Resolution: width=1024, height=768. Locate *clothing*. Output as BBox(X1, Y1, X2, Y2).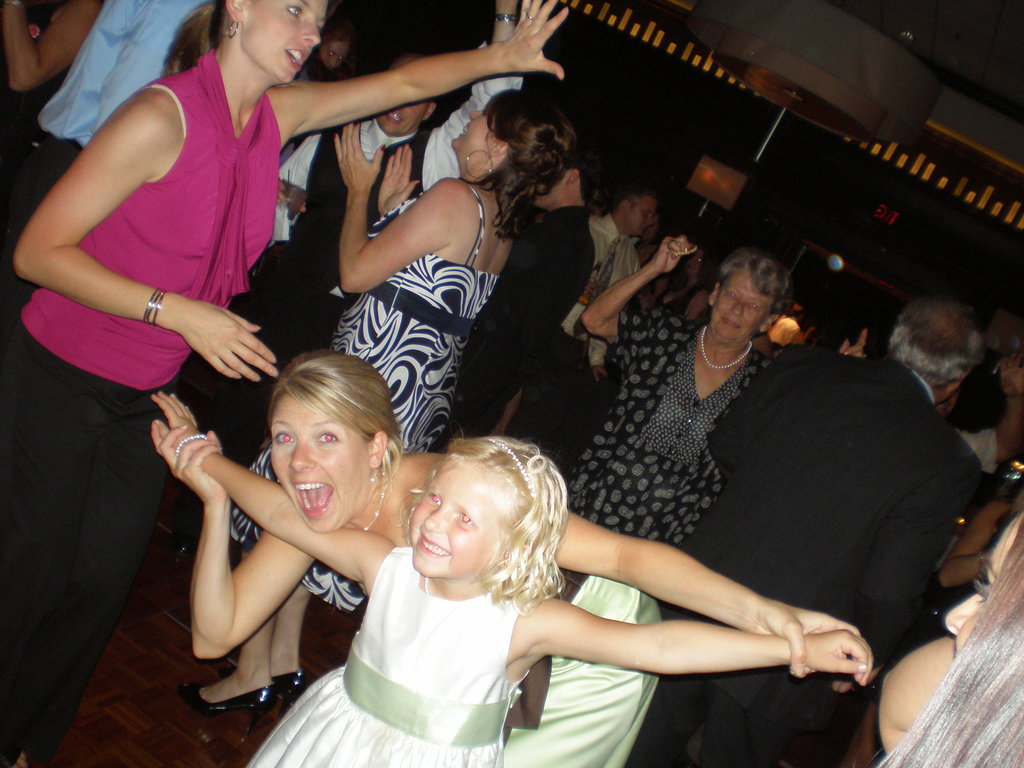
BBox(310, 532, 568, 744).
